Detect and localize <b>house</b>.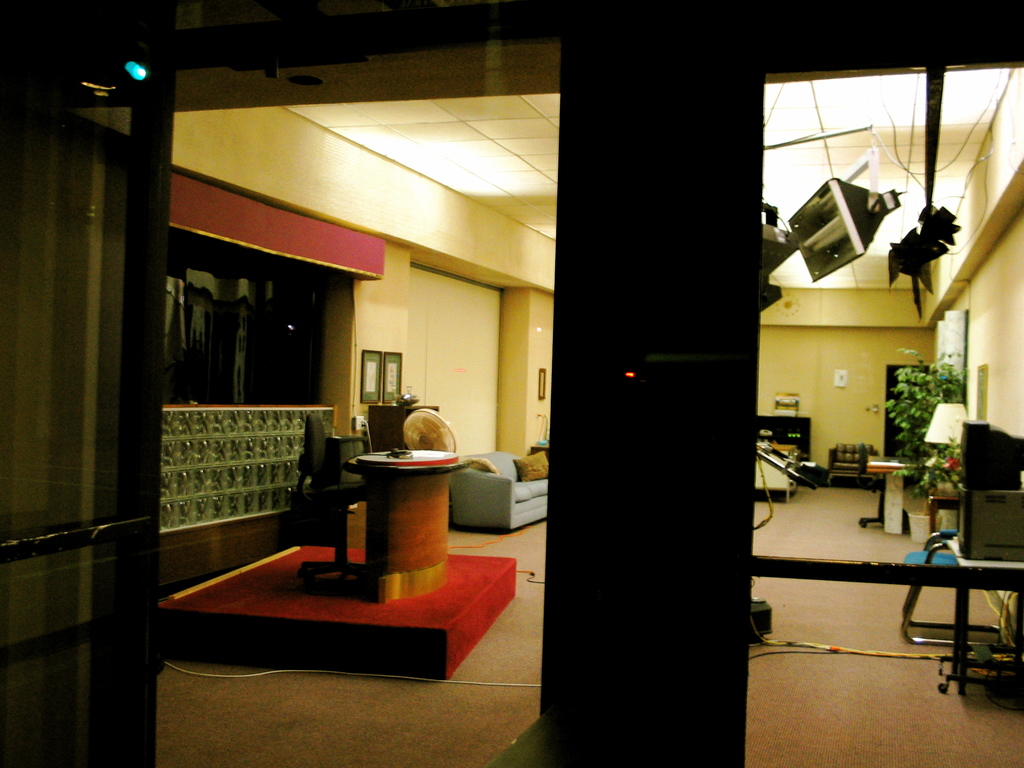
Localized at crop(0, 0, 1023, 767).
